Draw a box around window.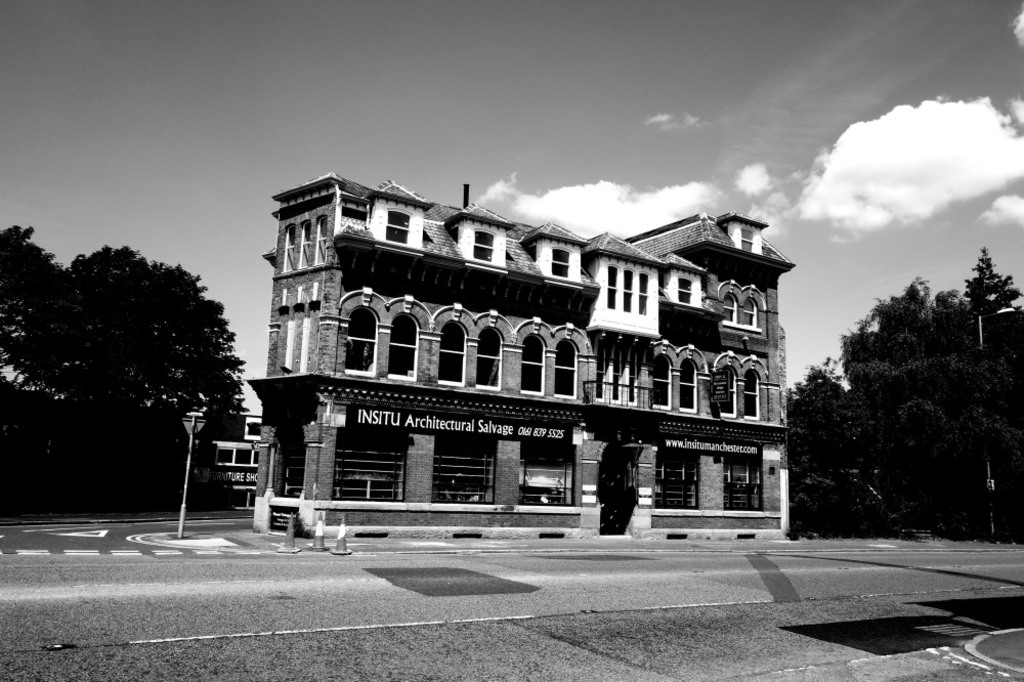
[298,221,309,266].
